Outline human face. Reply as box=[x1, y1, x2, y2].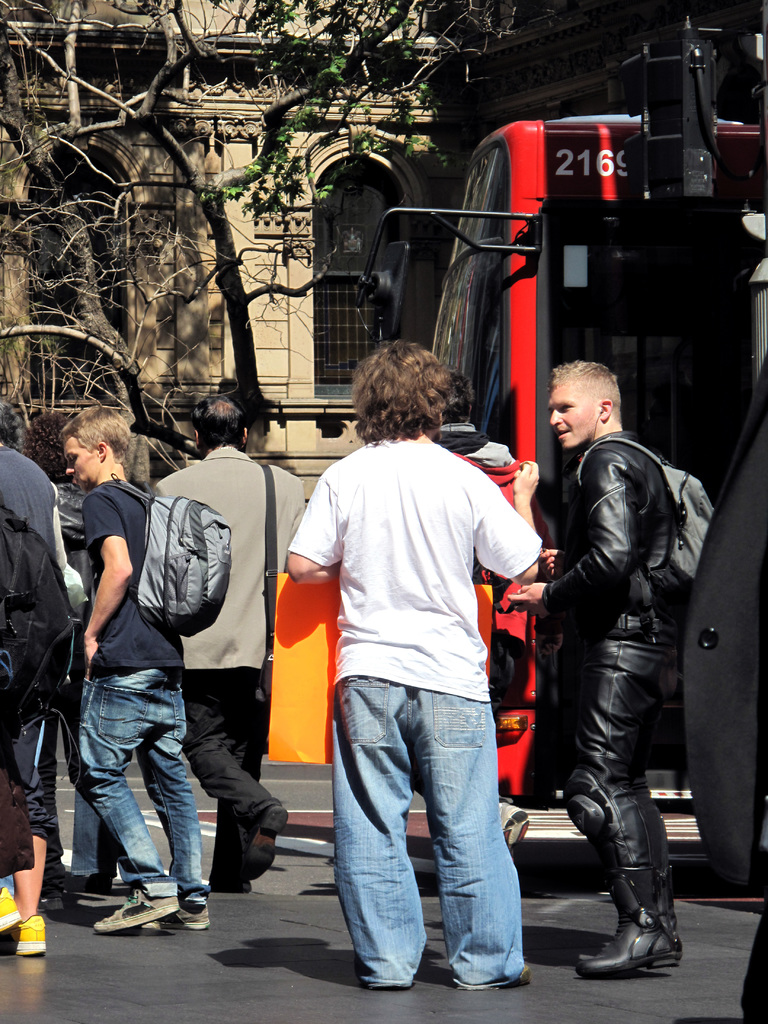
box=[547, 388, 599, 444].
